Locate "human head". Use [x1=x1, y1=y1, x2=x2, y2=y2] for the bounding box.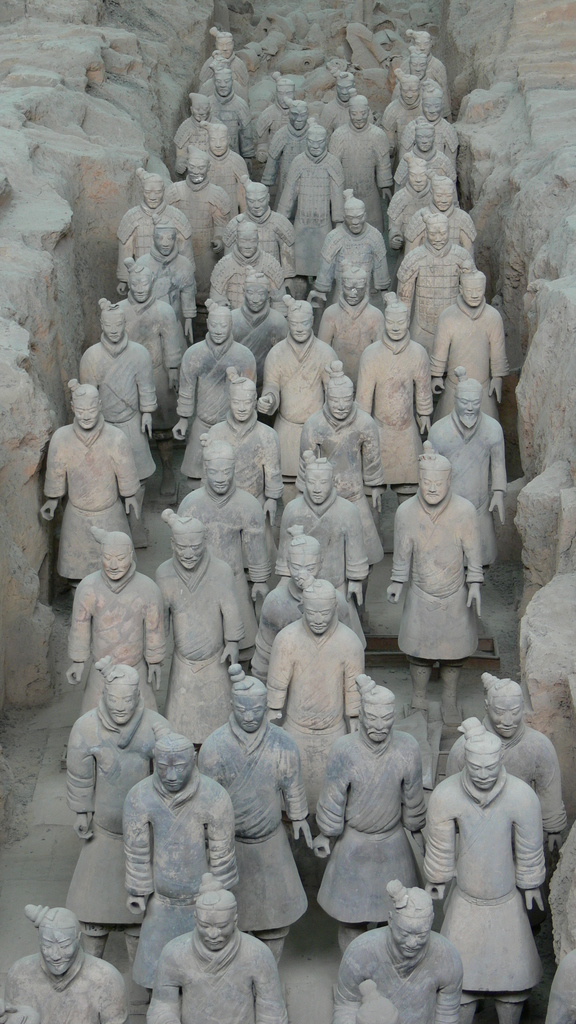
[x1=348, y1=88, x2=366, y2=131].
